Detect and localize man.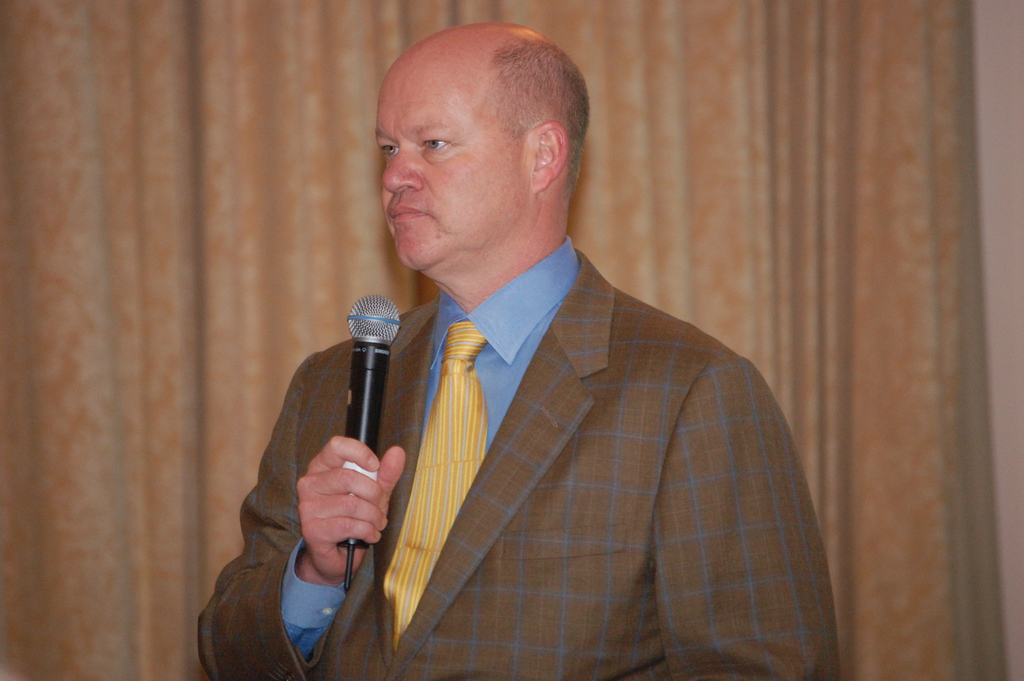
Localized at region(191, 28, 845, 680).
